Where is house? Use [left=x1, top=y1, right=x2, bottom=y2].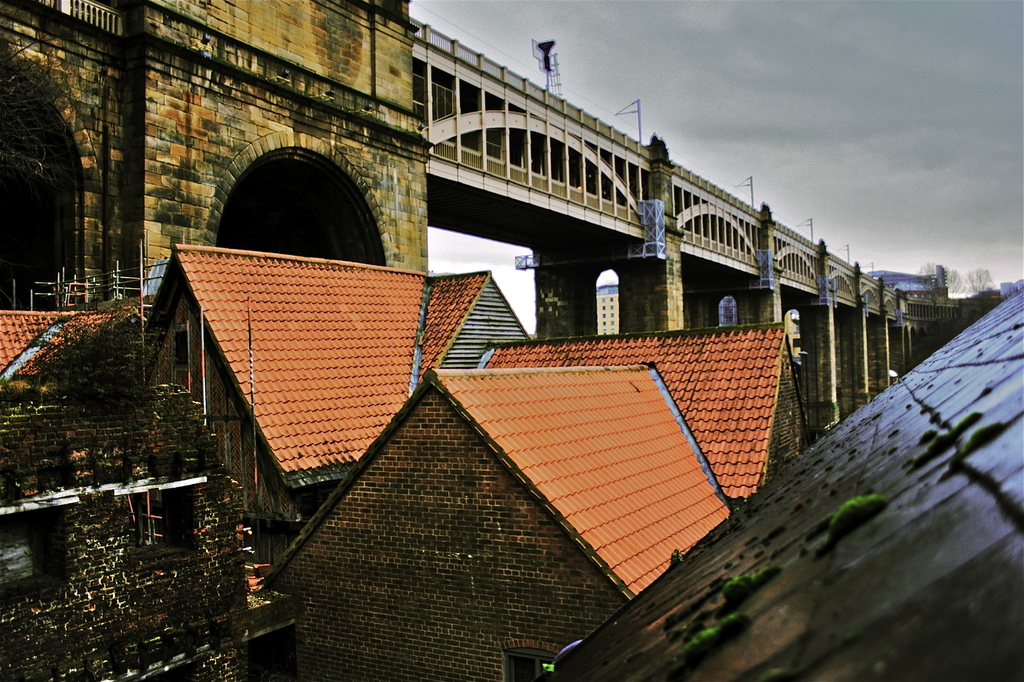
[left=156, top=244, right=516, bottom=530].
